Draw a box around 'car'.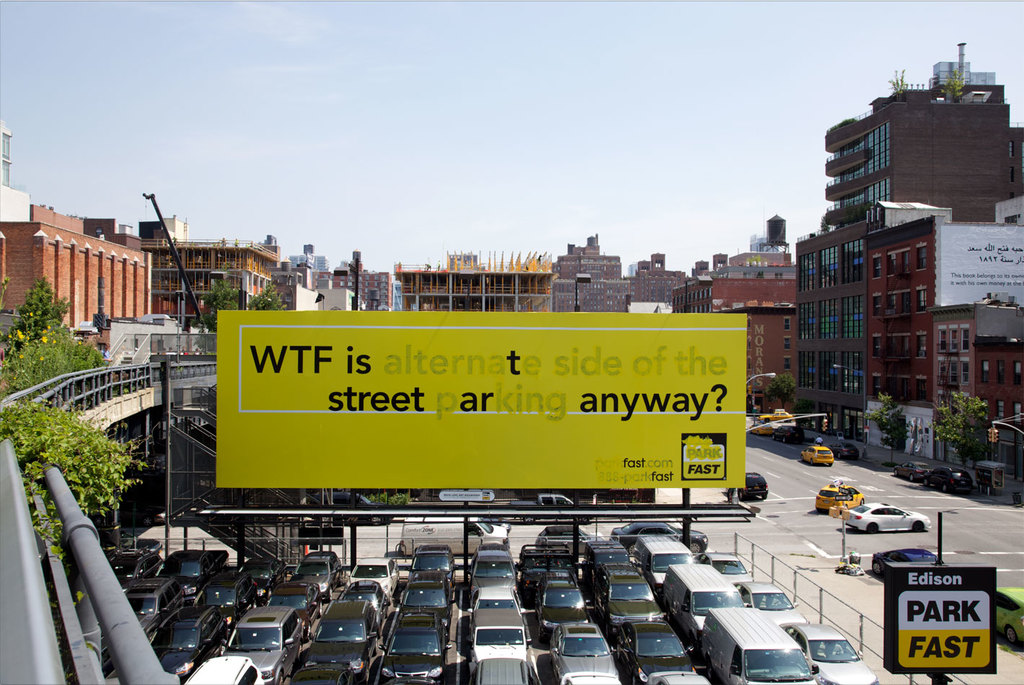
bbox=(803, 448, 829, 463).
